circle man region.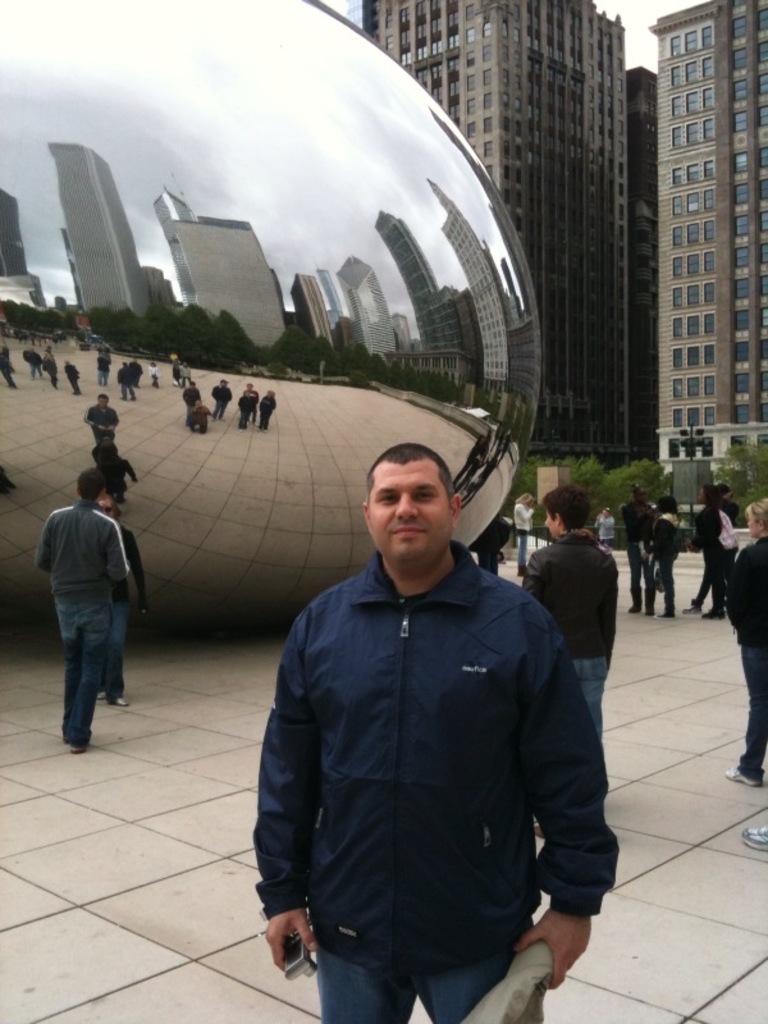
Region: <region>238, 413, 622, 1005</region>.
